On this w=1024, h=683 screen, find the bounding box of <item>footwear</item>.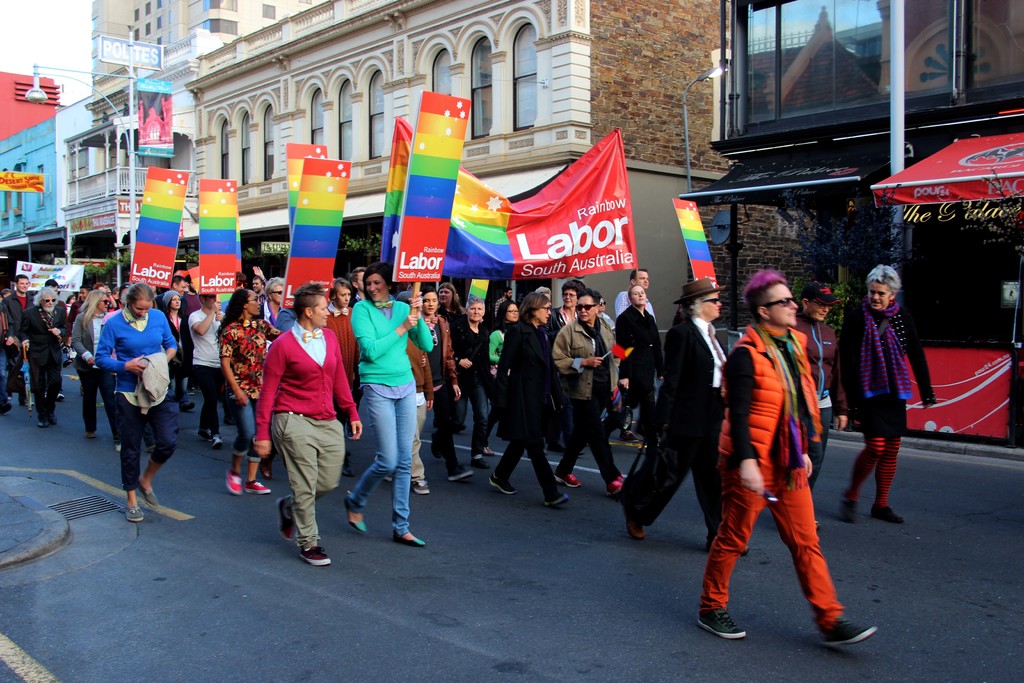
Bounding box: 275:496:302:541.
